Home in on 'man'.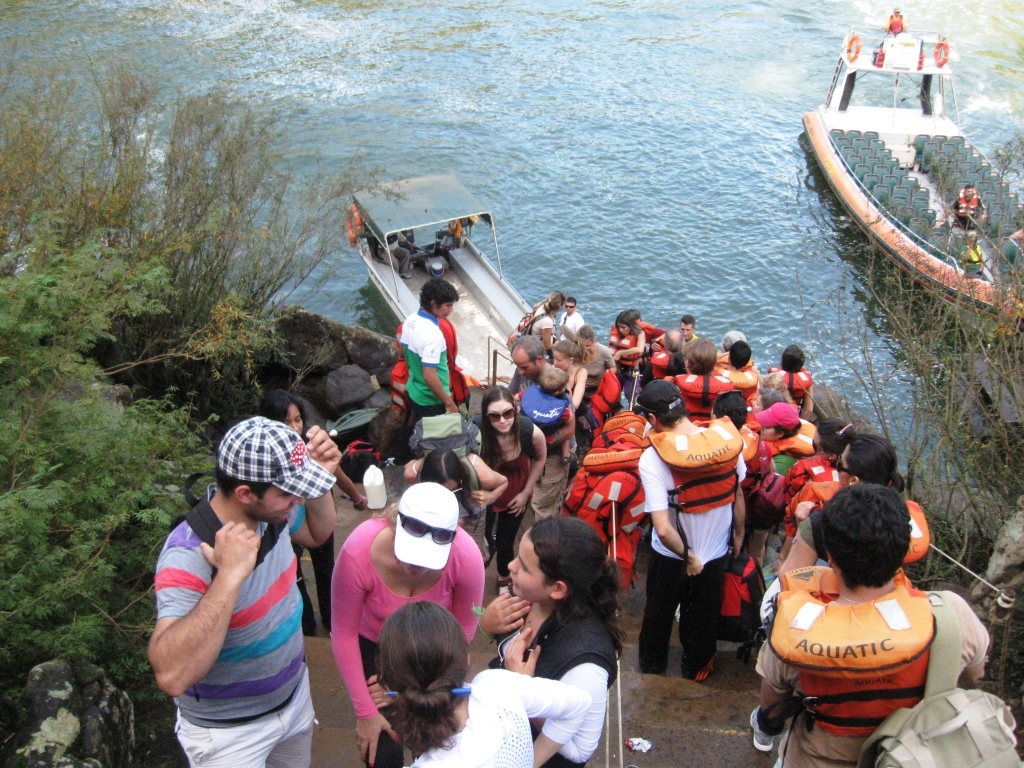
Homed in at <box>672,316,691,347</box>.
